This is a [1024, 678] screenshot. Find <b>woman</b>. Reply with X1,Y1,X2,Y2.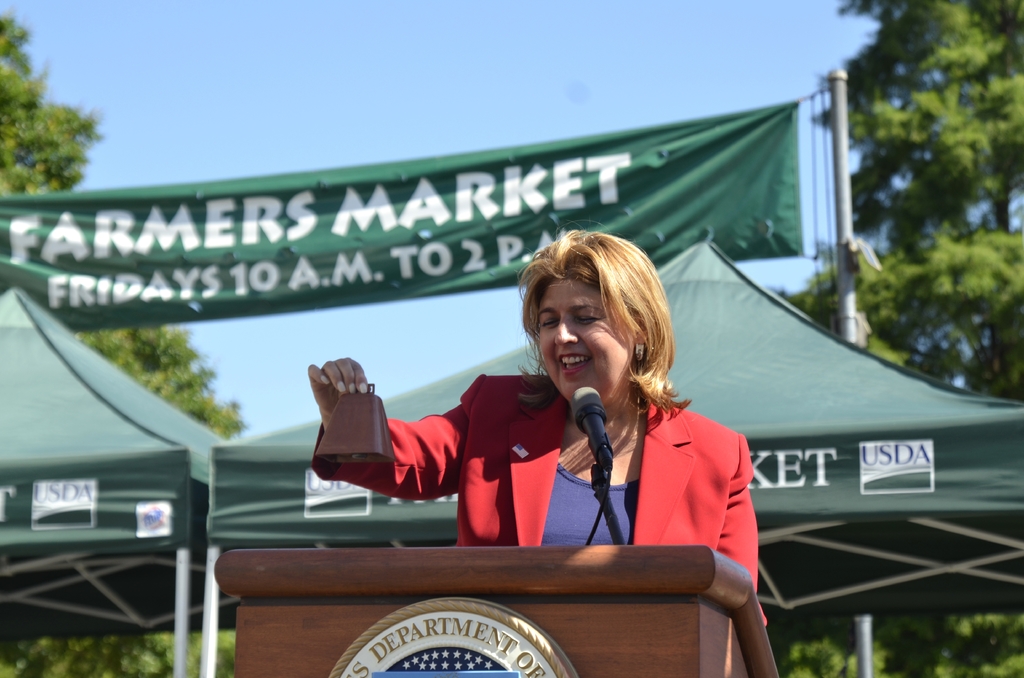
333,184,771,654.
